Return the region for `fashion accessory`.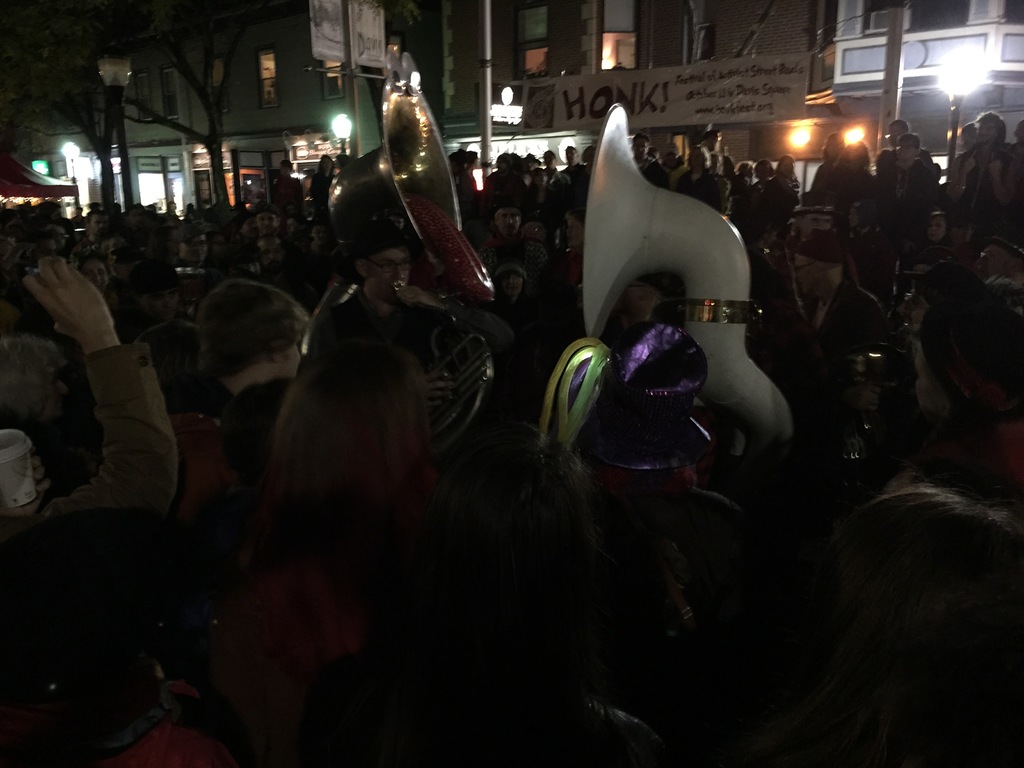
bbox(357, 228, 413, 257).
